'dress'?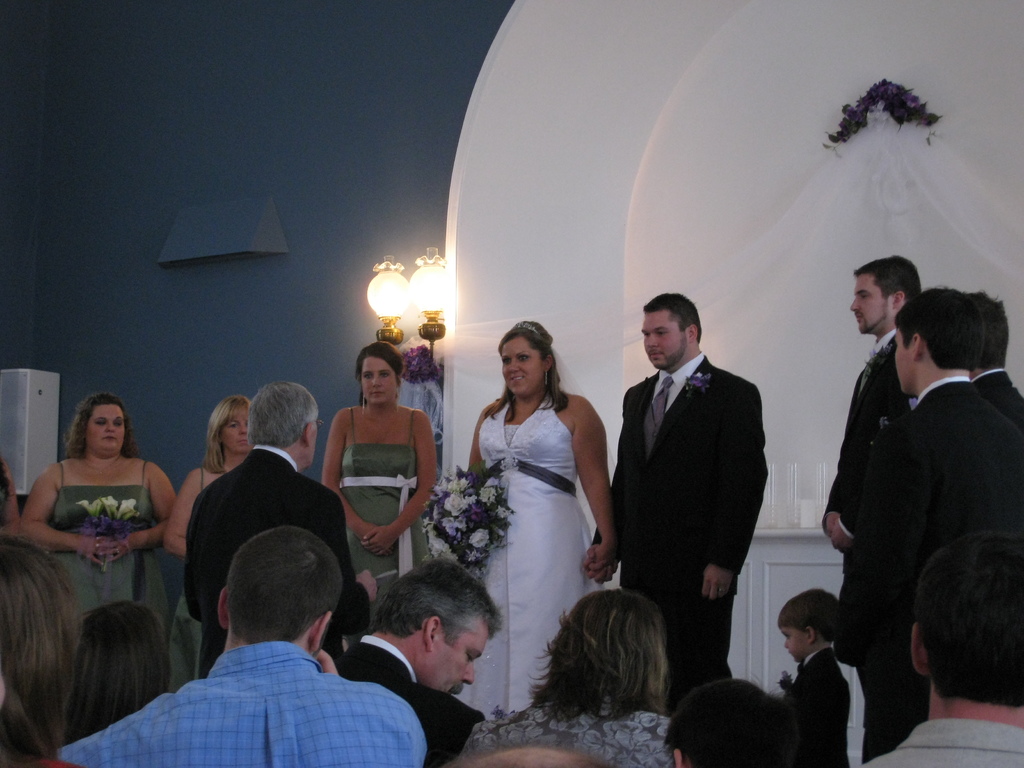
crop(321, 406, 427, 664)
